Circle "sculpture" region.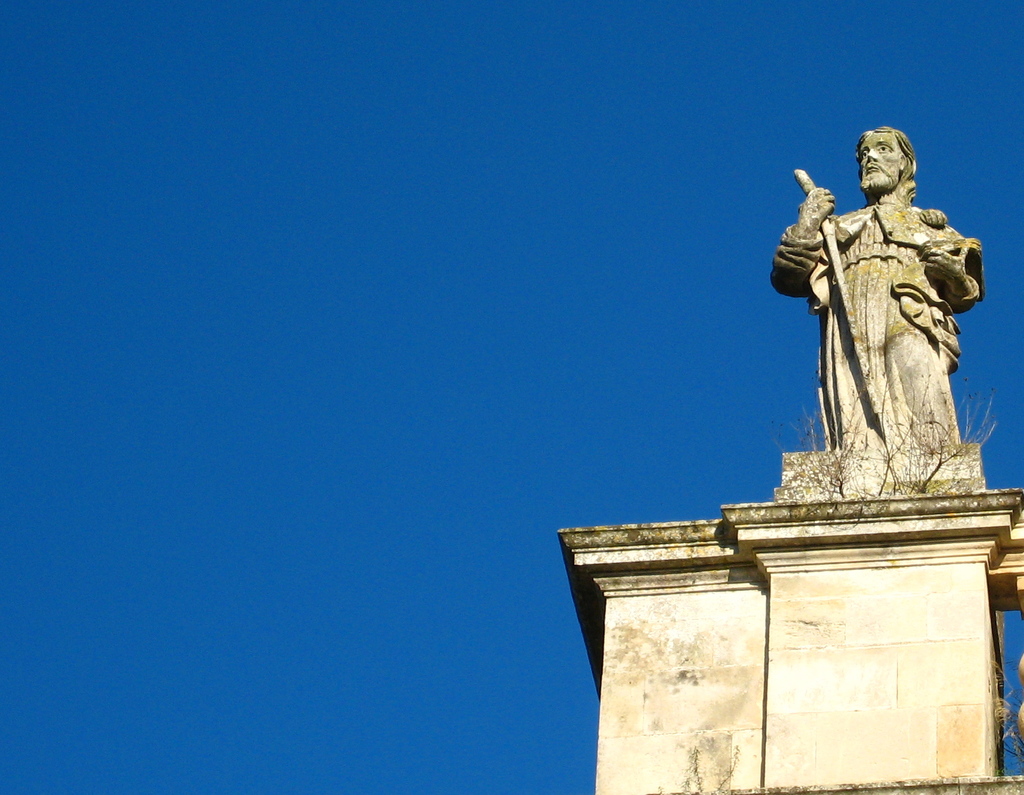
Region: 791,159,1002,490.
